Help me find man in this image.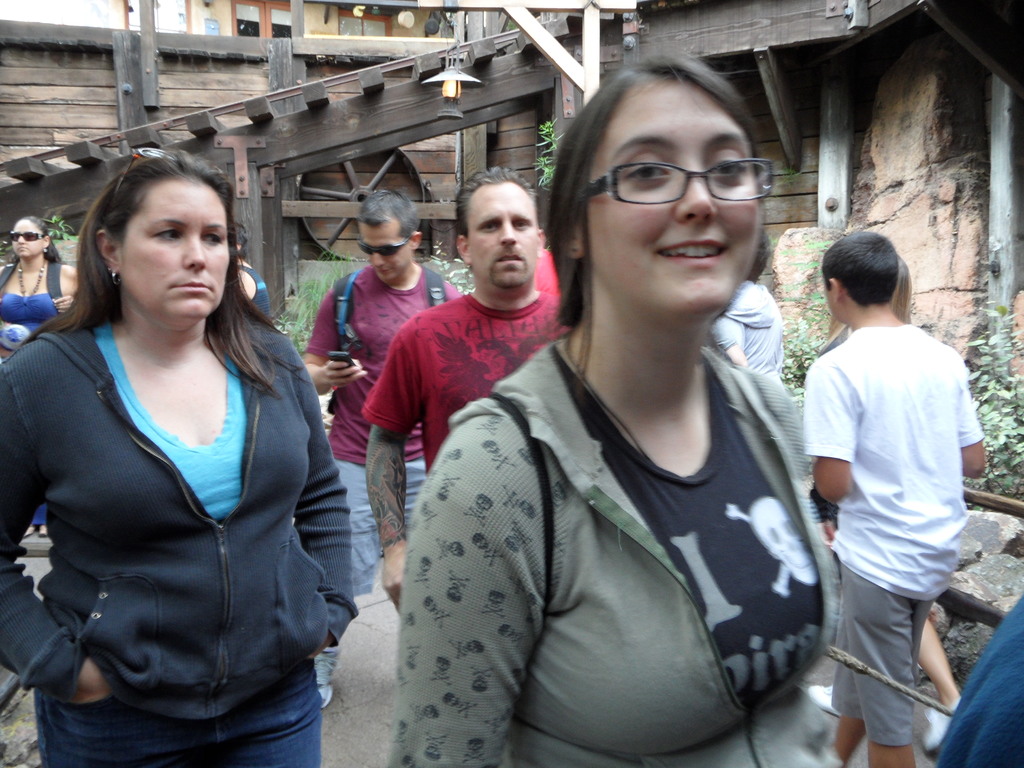
Found it: x1=303, y1=188, x2=459, y2=707.
